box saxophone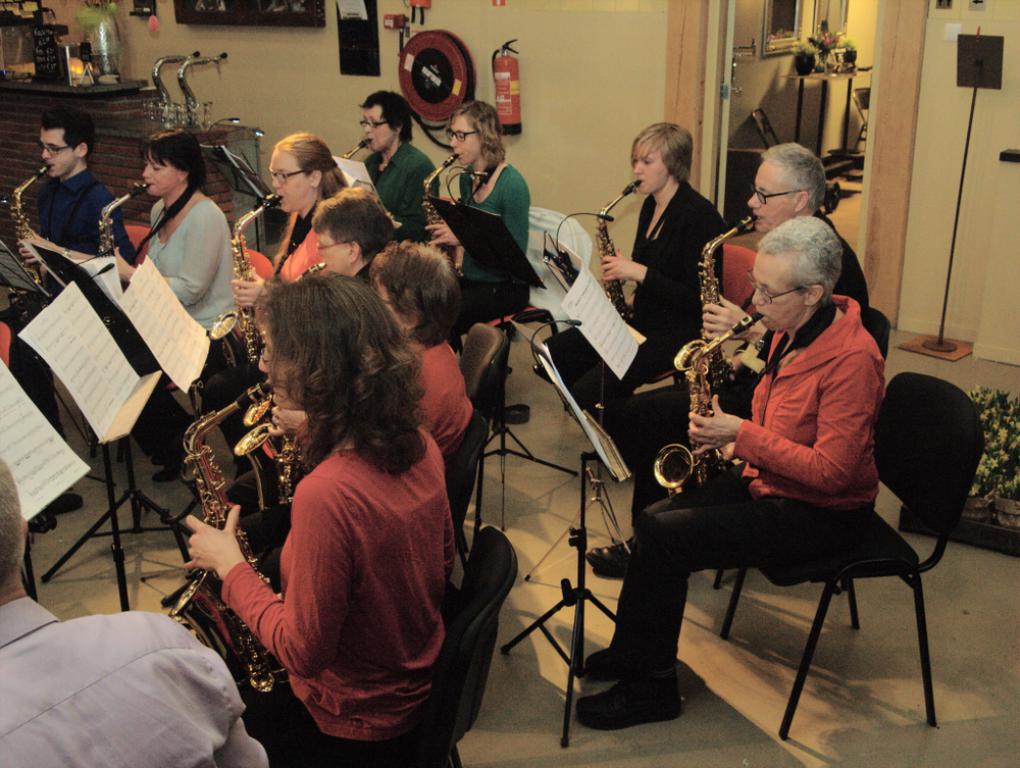
rect(3, 164, 54, 273)
